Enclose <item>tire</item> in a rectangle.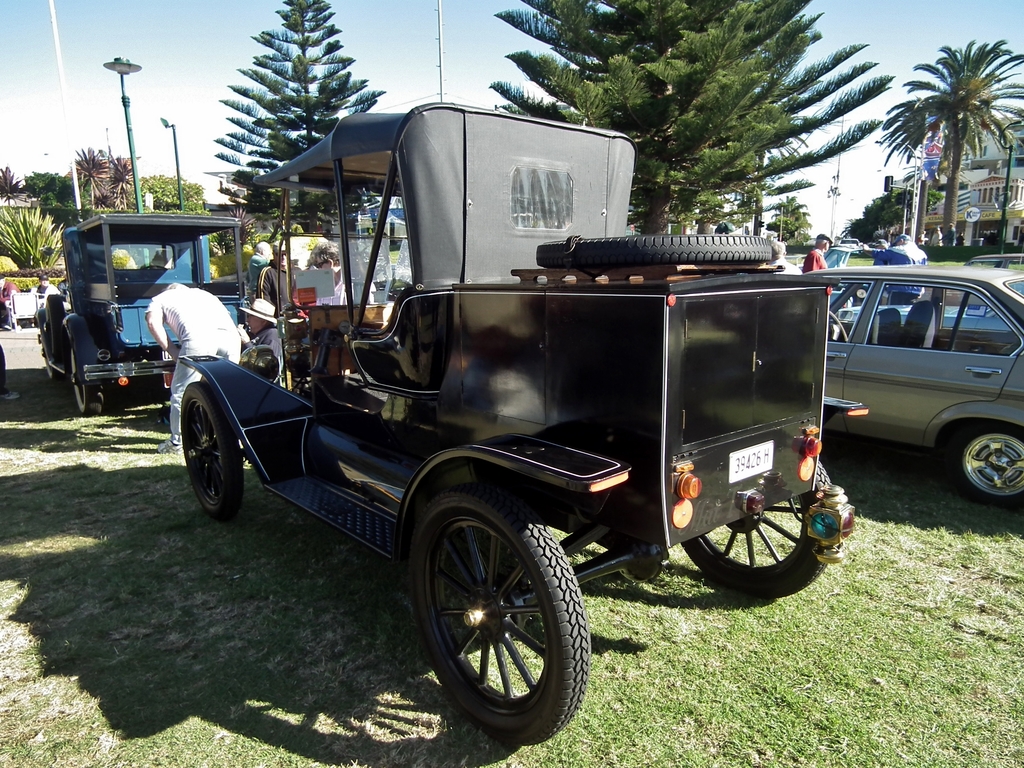
box(680, 460, 831, 596).
